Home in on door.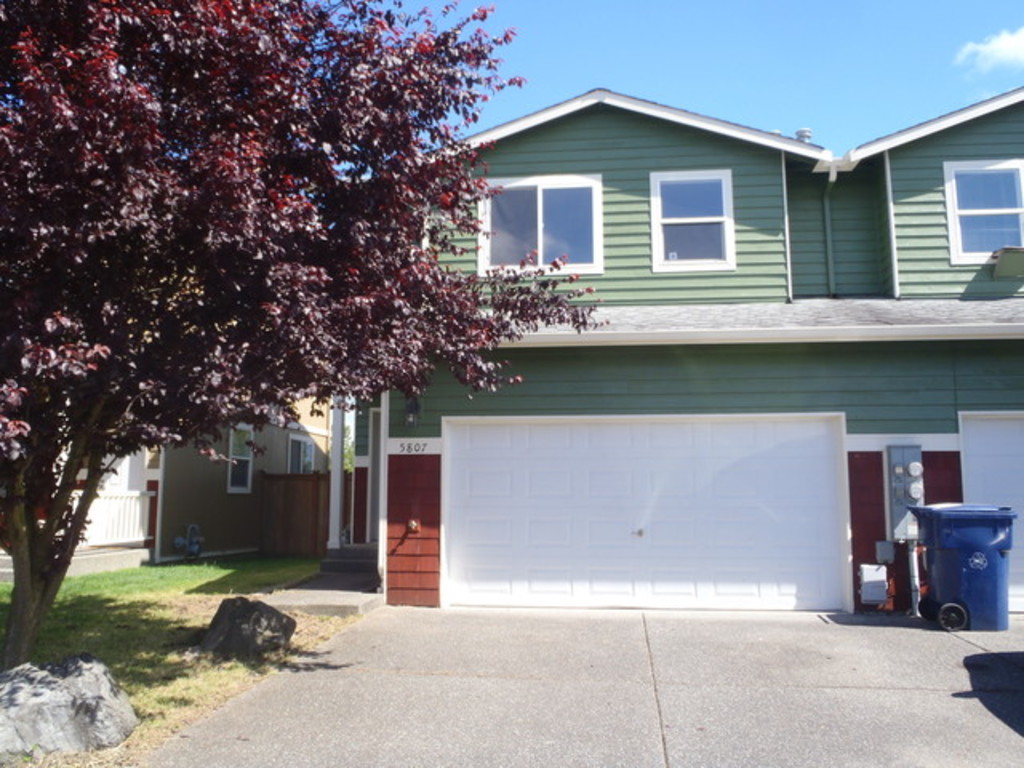
Homed in at [x1=402, y1=368, x2=922, y2=600].
